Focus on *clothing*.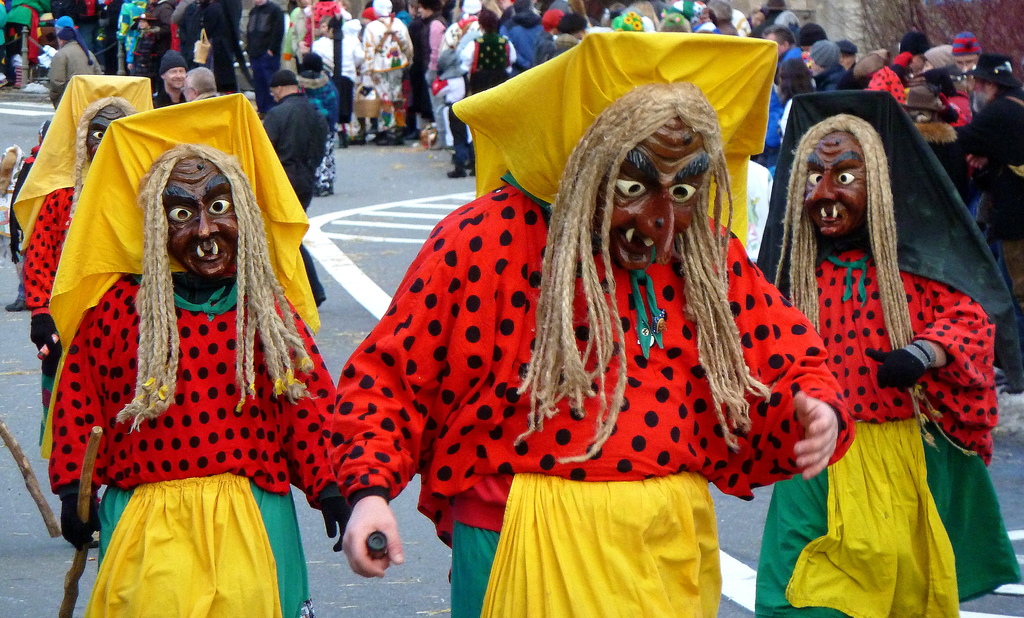
Focused at <bbox>424, 8, 448, 140</bbox>.
